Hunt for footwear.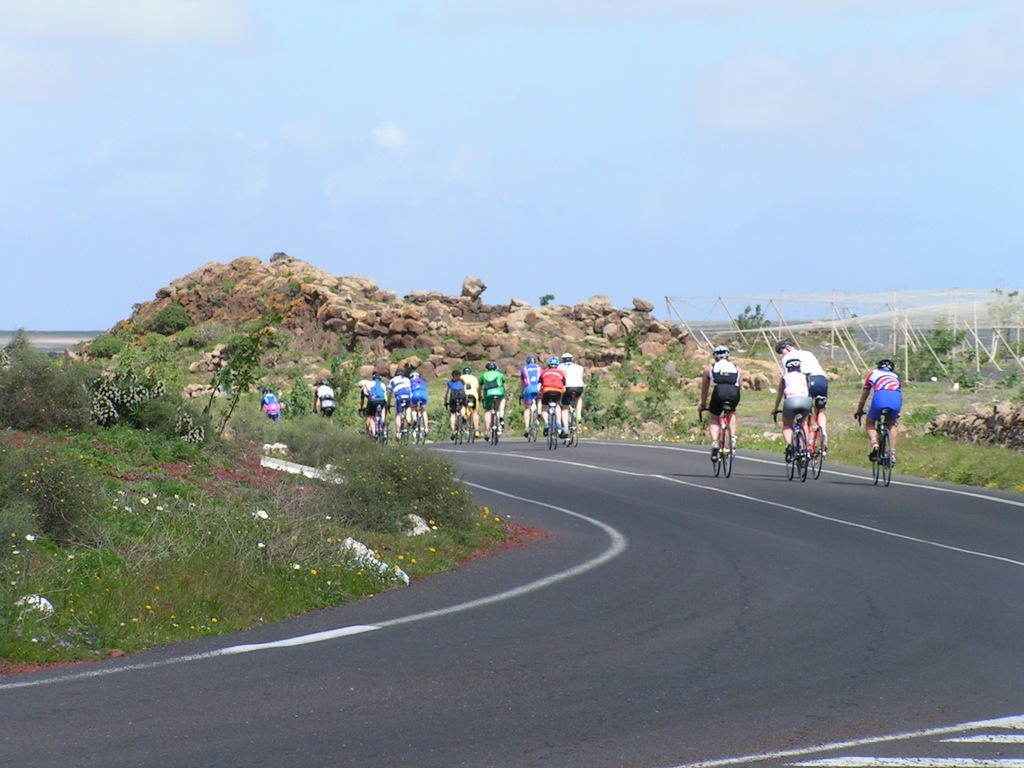
Hunted down at (713, 443, 721, 464).
